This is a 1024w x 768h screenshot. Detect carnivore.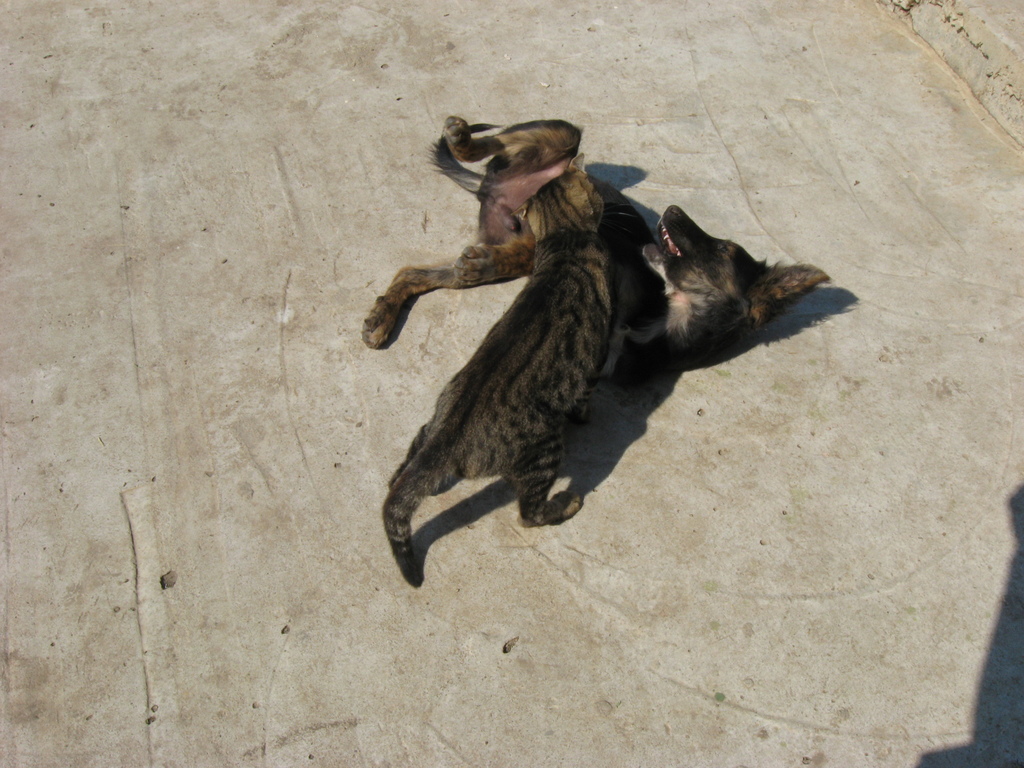
locate(376, 173, 613, 590).
